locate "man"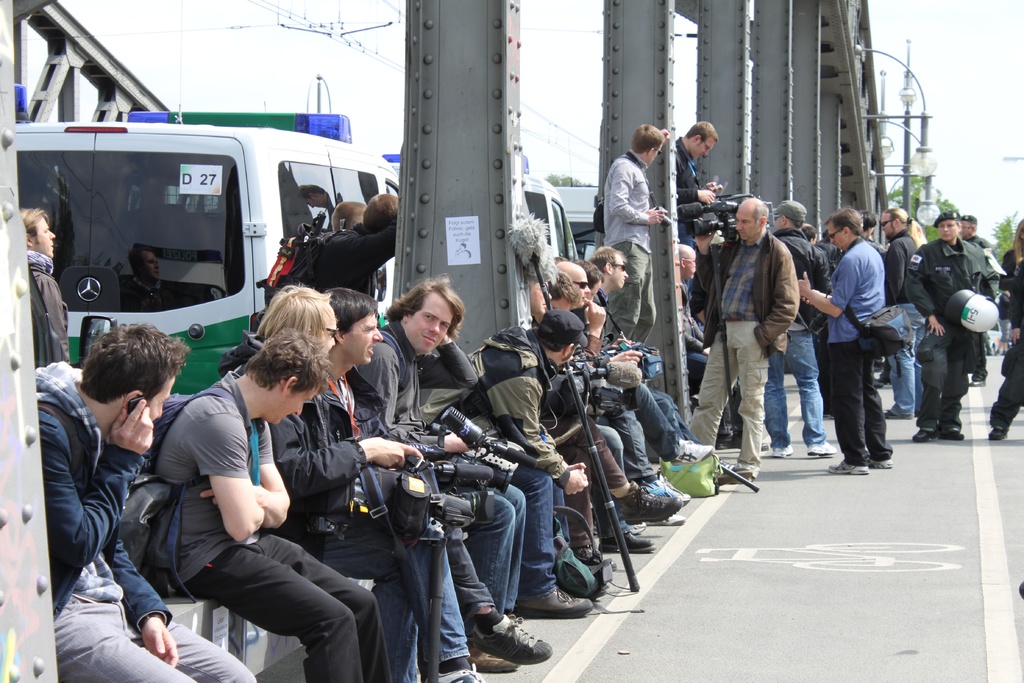
16,206,68,363
